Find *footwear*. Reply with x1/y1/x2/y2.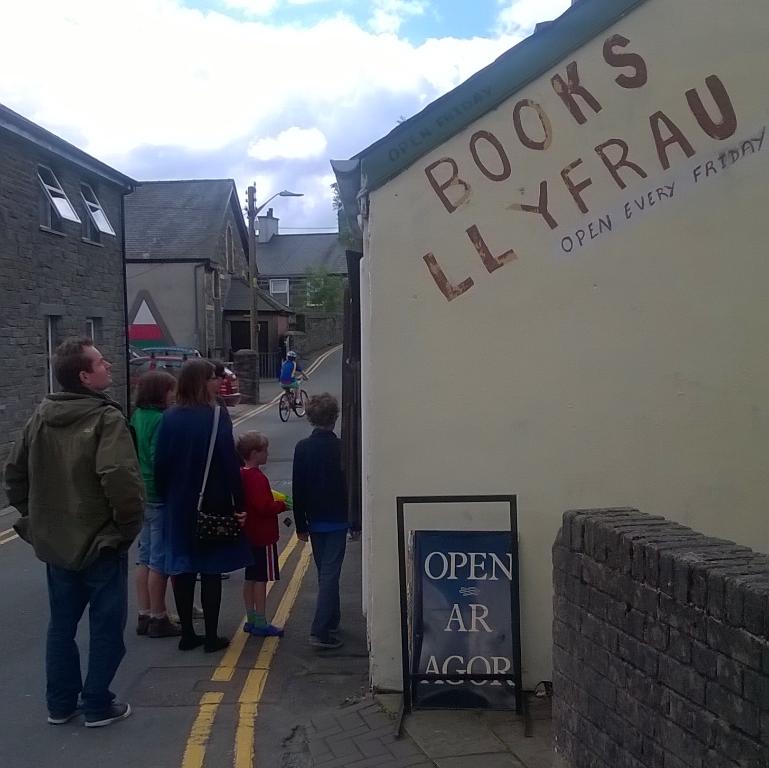
133/617/150/636.
